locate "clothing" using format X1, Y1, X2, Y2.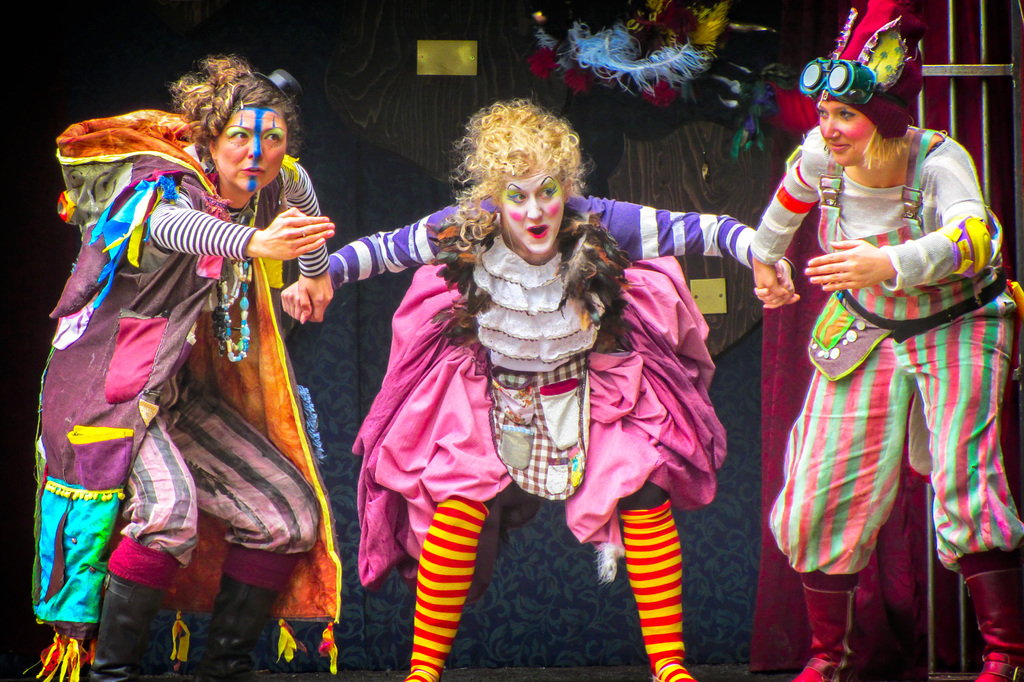
20, 107, 328, 681.
